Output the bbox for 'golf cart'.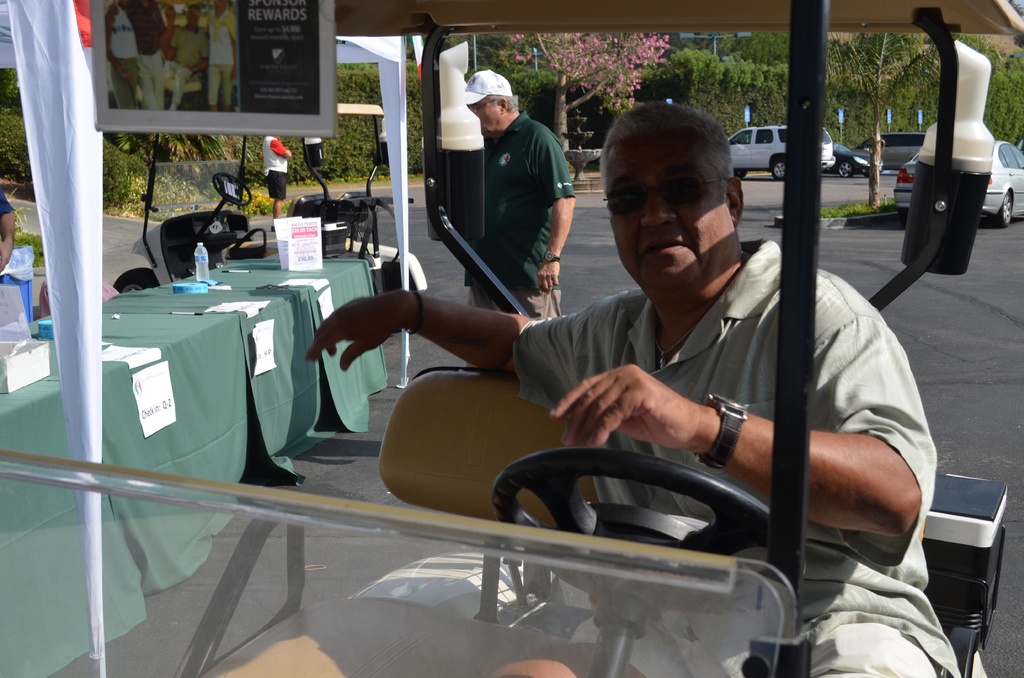
<bbox>115, 102, 426, 296</bbox>.
